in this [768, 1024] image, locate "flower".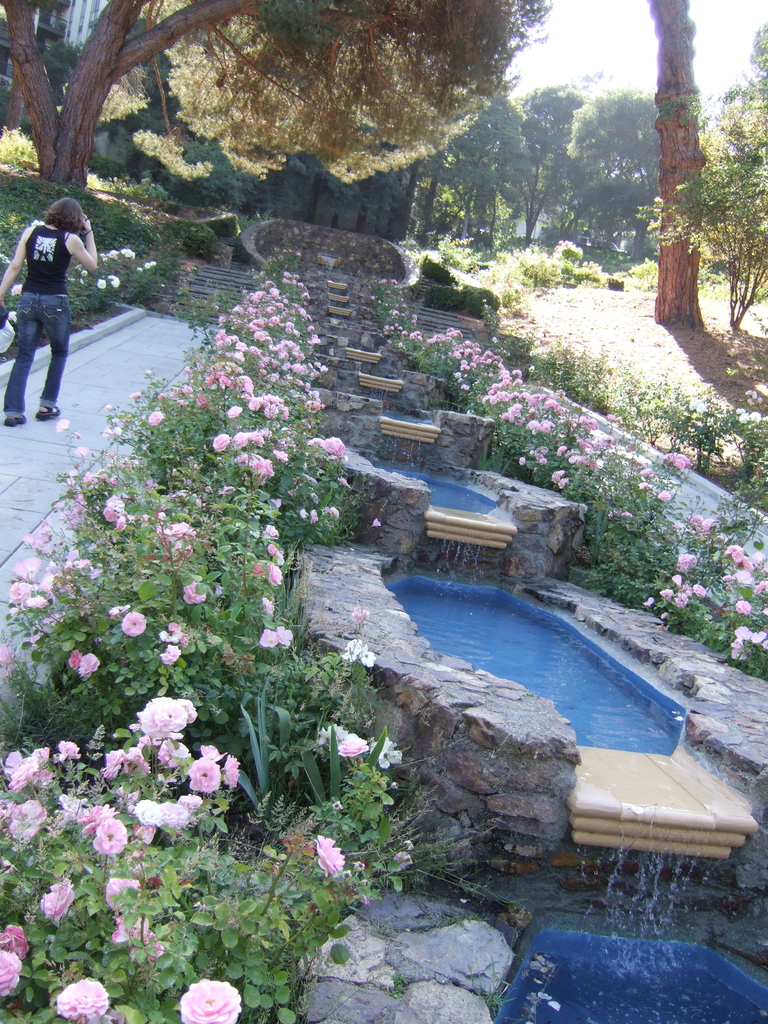
Bounding box: crop(109, 915, 154, 943).
